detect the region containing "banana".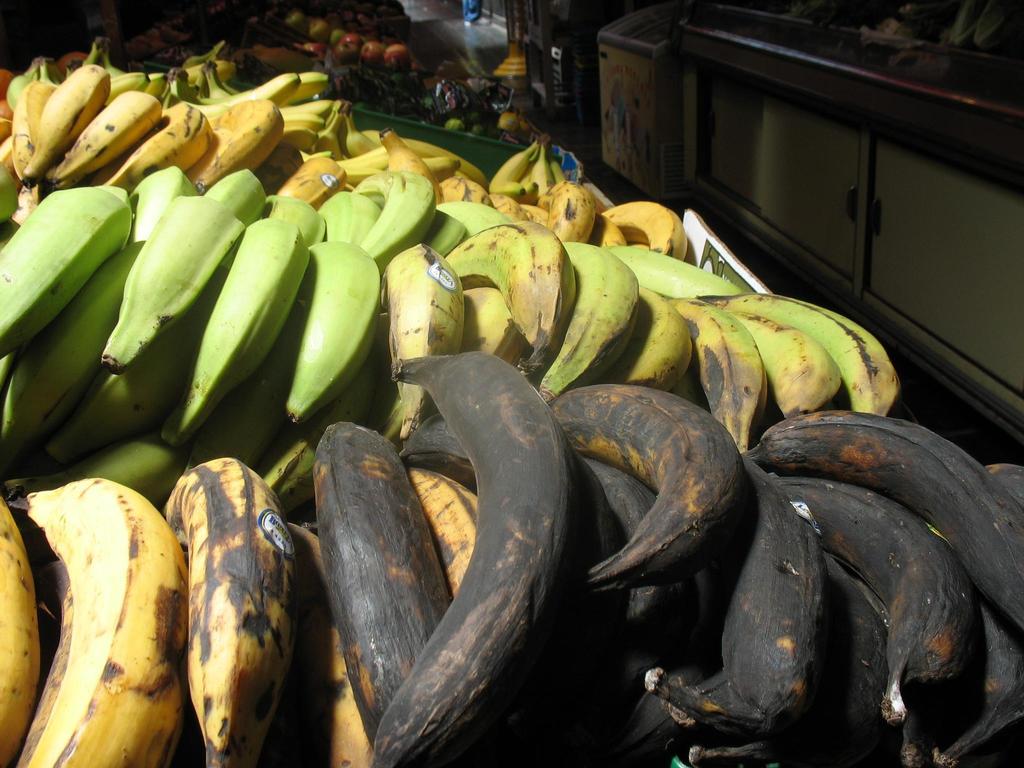
10/456/198/743.
